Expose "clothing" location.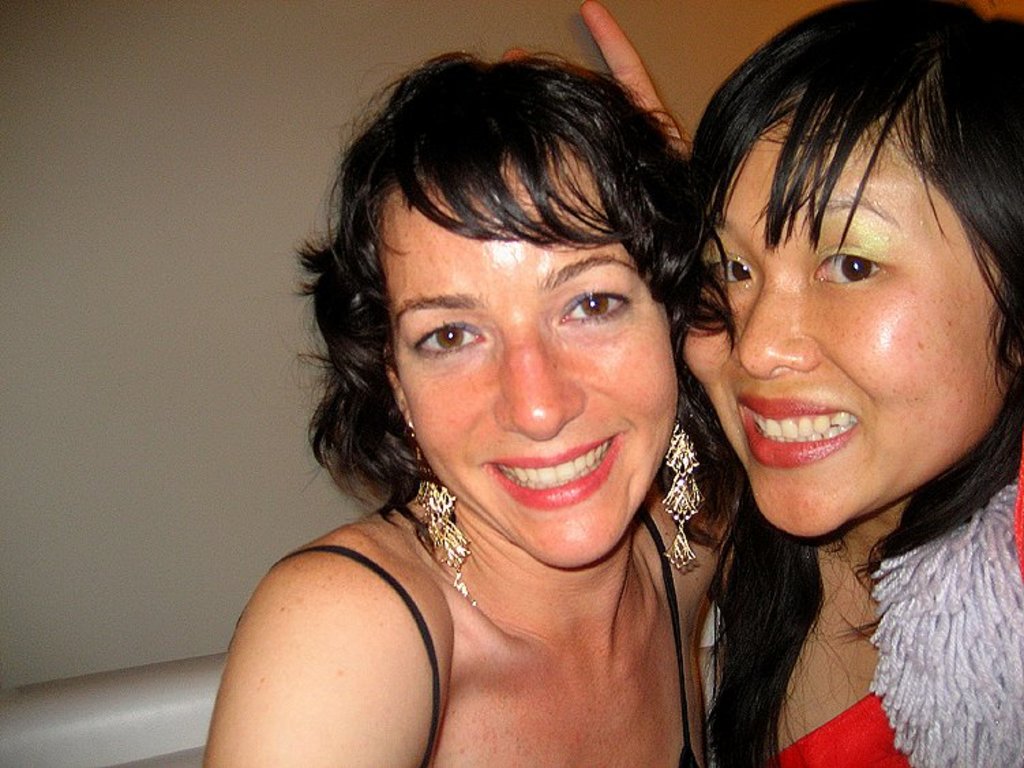
Exposed at (left=723, top=437, right=1021, bottom=767).
